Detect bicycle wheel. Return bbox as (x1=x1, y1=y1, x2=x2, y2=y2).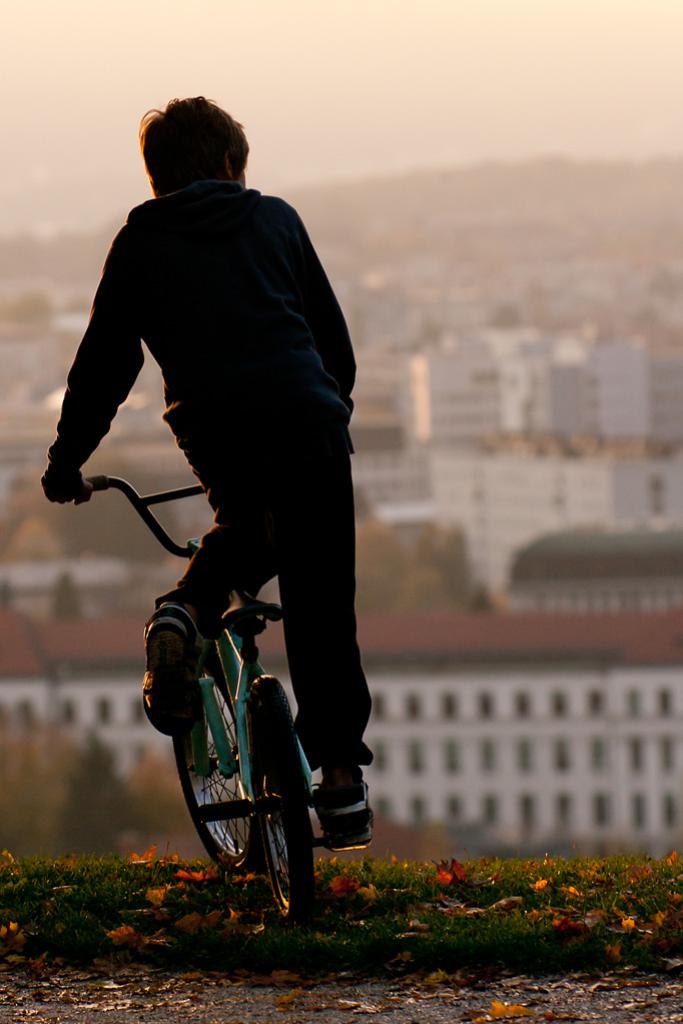
(x1=168, y1=658, x2=264, y2=867).
